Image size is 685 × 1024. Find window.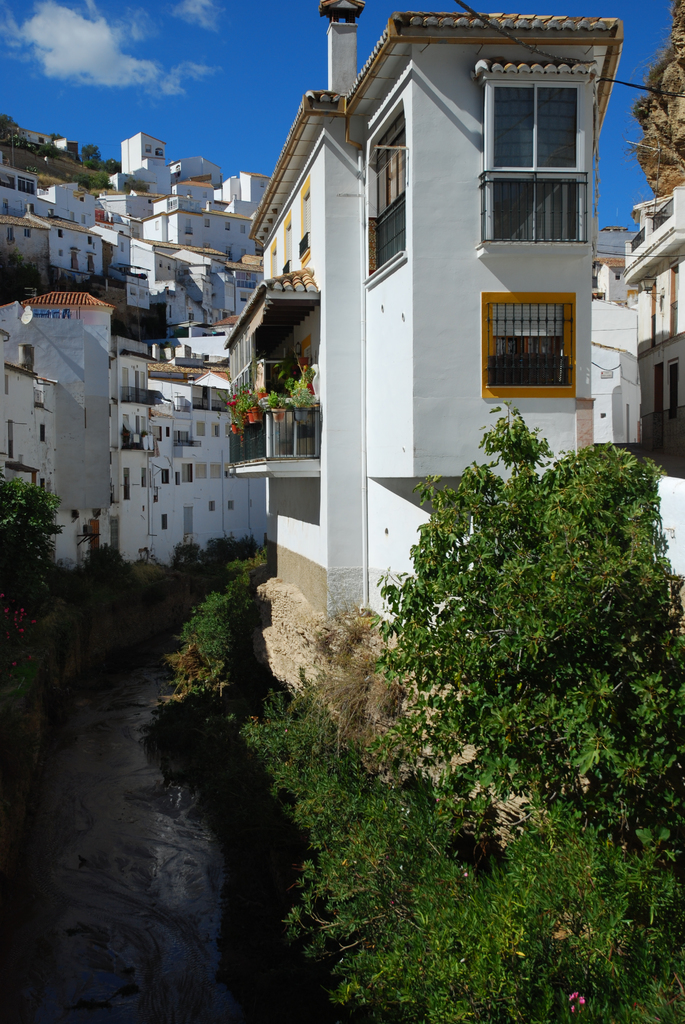
(484, 52, 624, 262).
